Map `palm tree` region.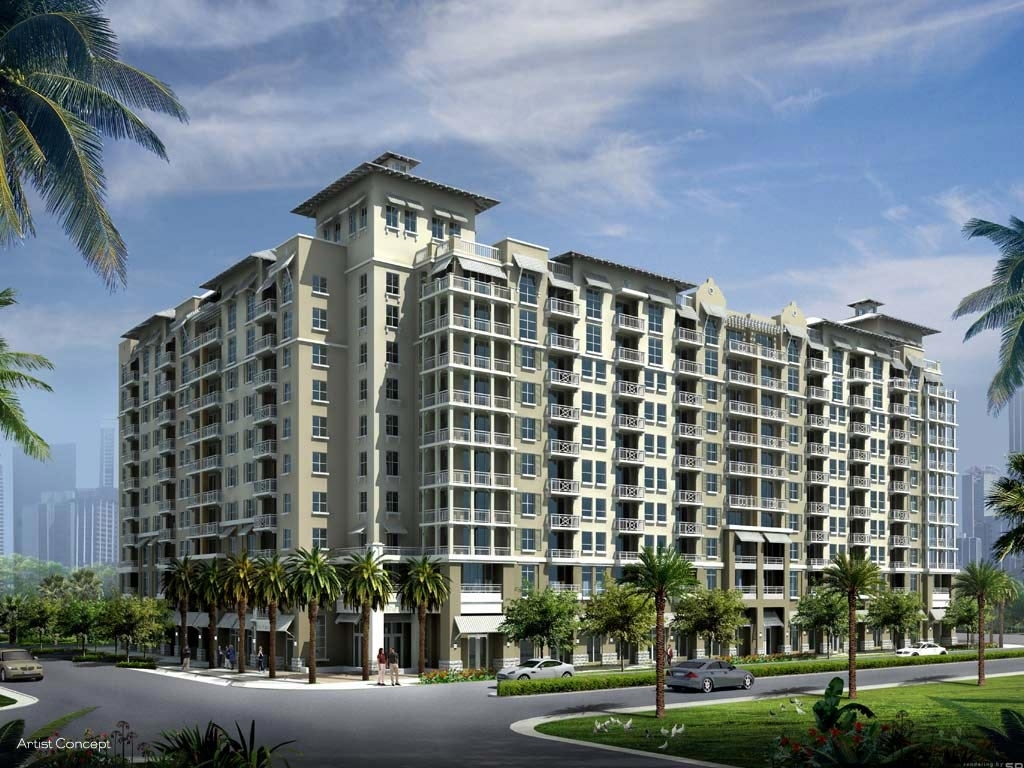
Mapped to 788:552:915:700.
